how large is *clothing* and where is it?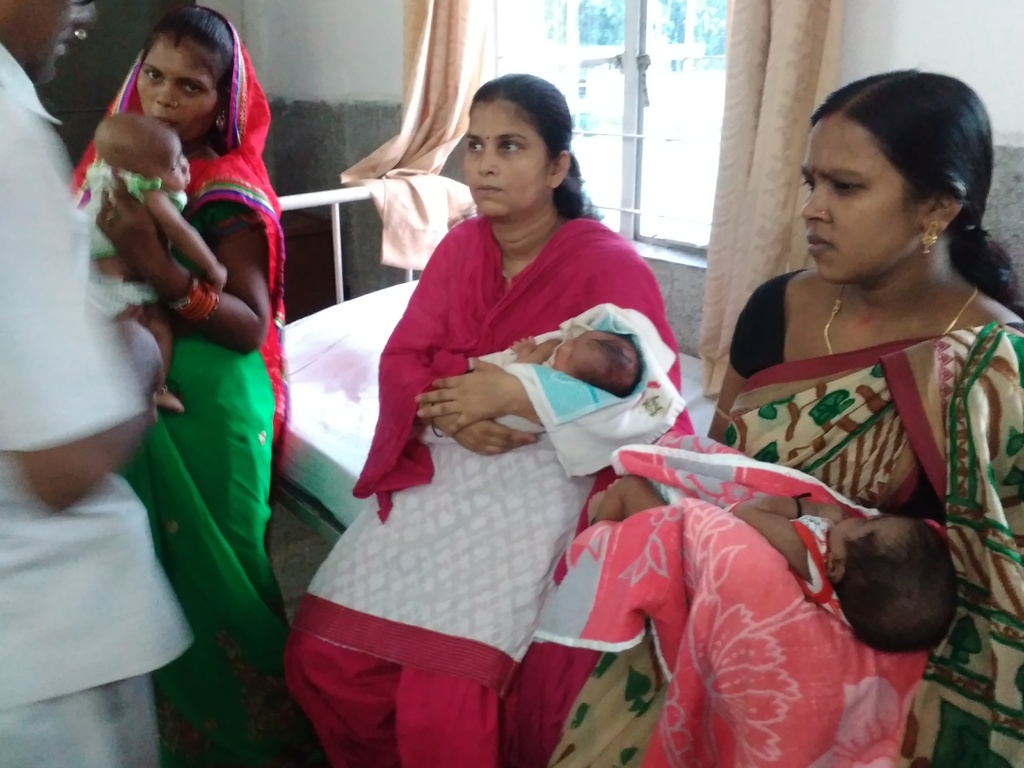
Bounding box: left=291, top=175, right=653, bottom=701.
